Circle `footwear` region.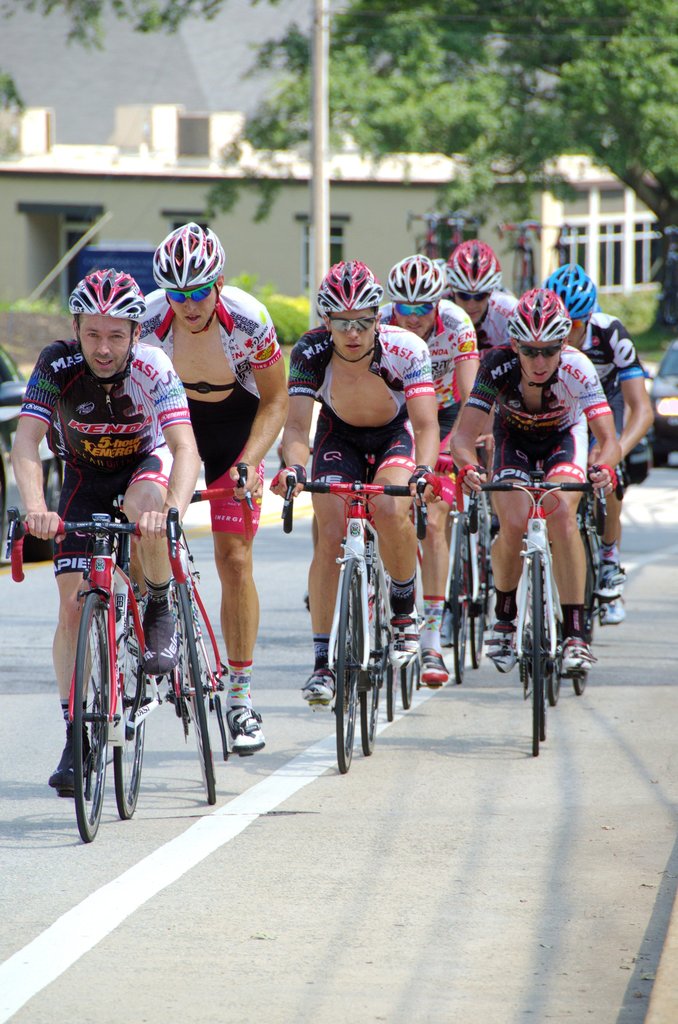
Region: locate(562, 637, 588, 676).
